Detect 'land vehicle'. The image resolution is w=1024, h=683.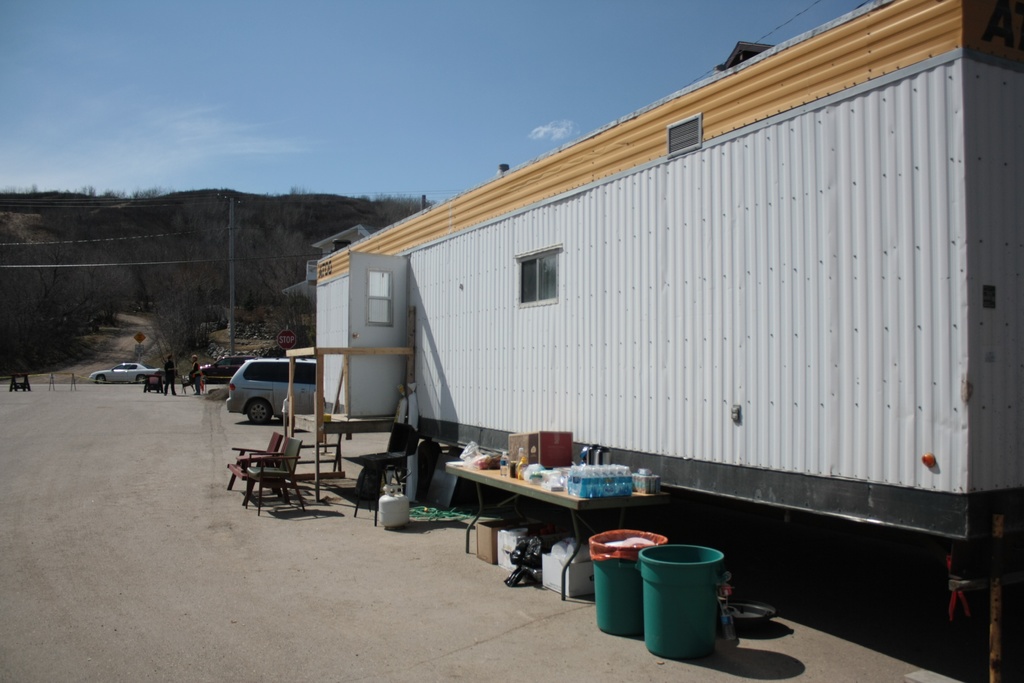
box=[88, 357, 164, 388].
